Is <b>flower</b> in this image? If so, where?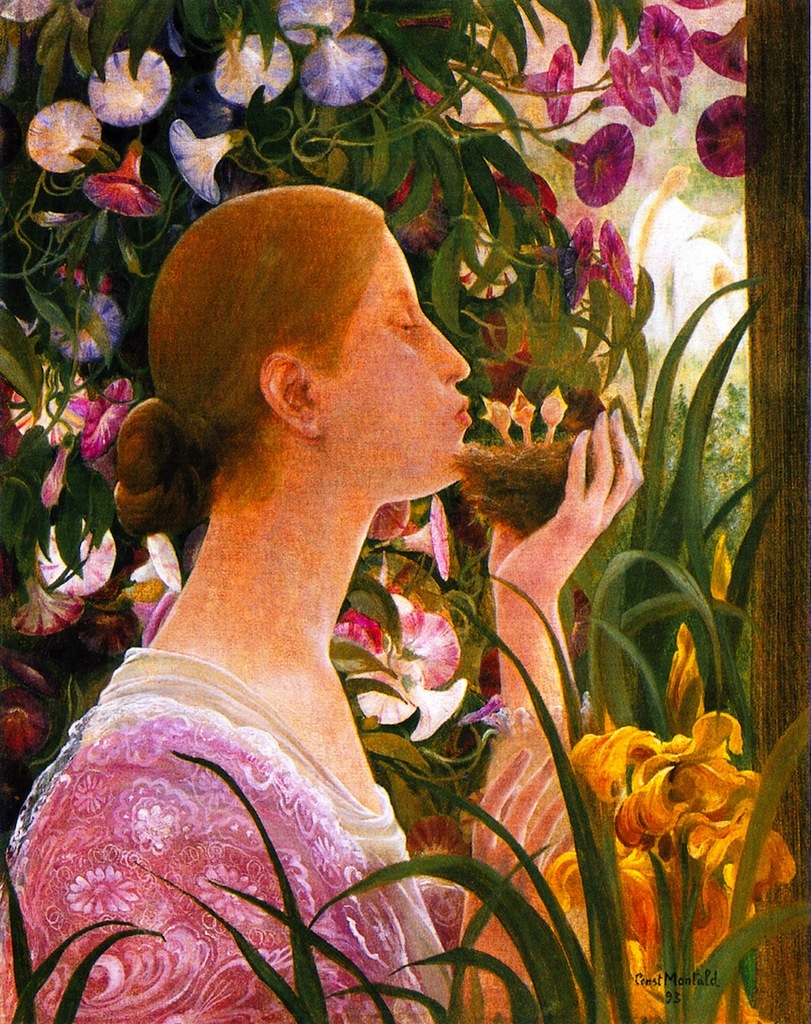
Yes, at Rect(26, 101, 109, 172).
